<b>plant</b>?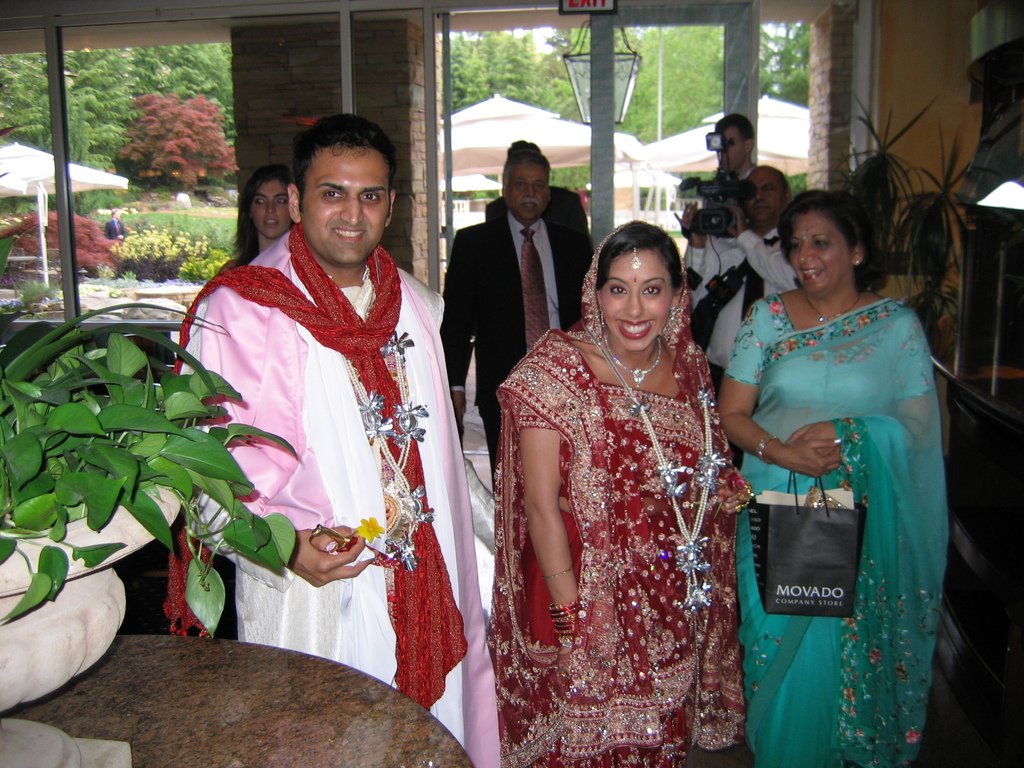
crop(0, 323, 301, 619)
